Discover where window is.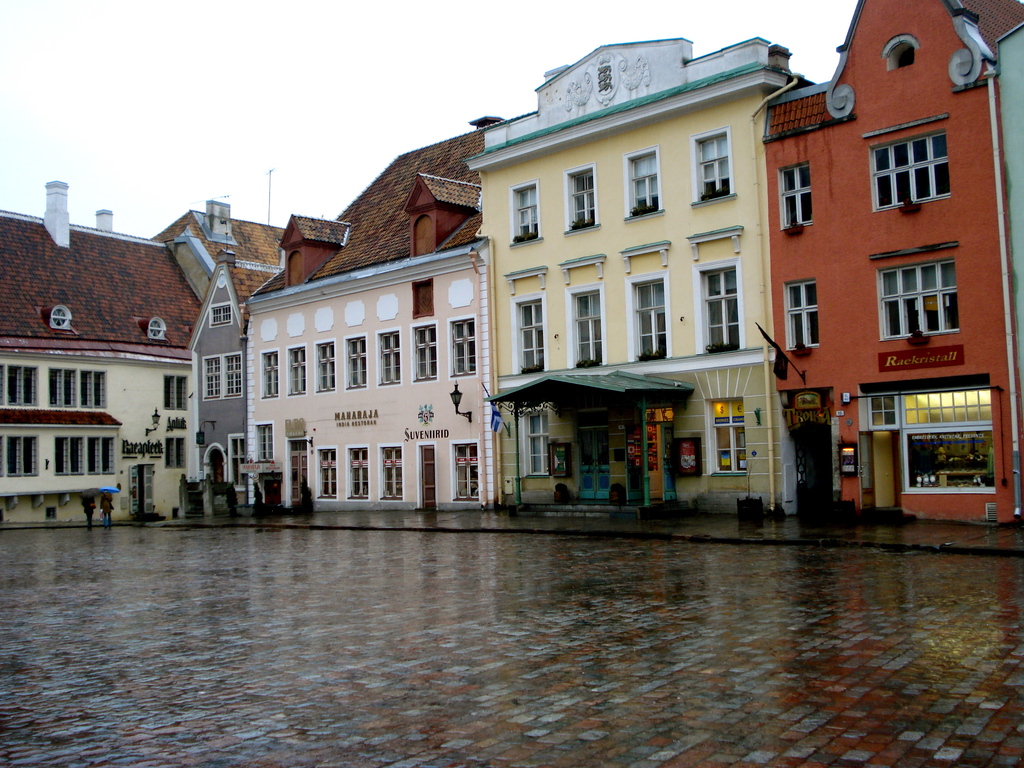
Discovered at [319, 447, 332, 503].
